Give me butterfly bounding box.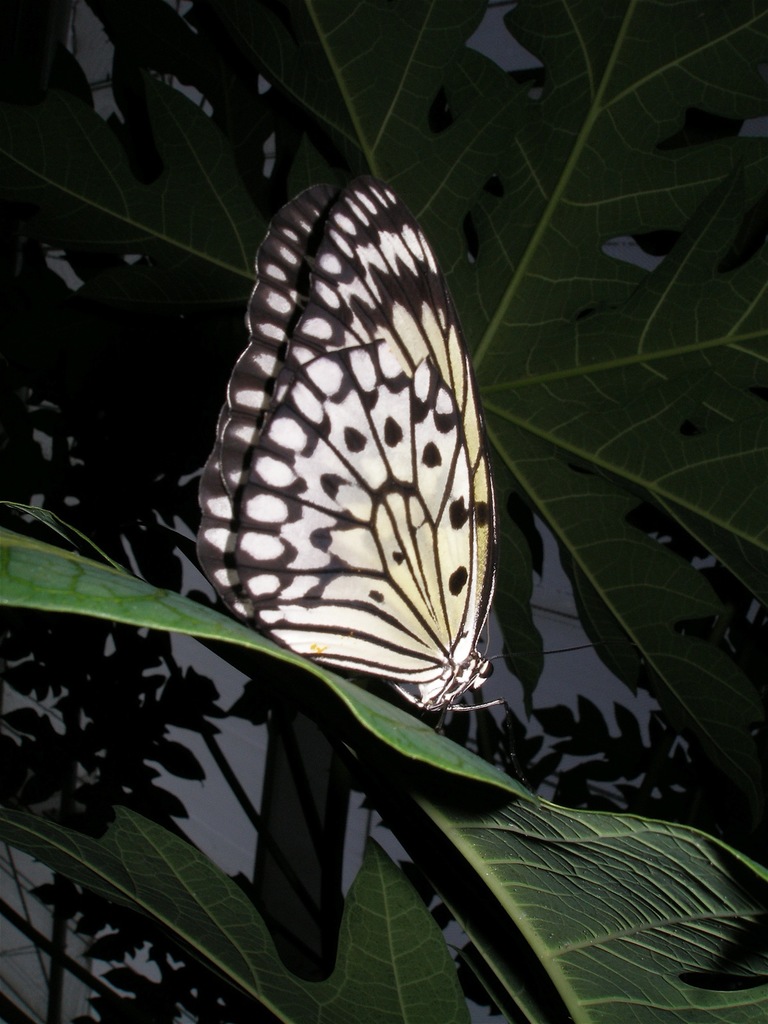
<box>196,175,535,744</box>.
